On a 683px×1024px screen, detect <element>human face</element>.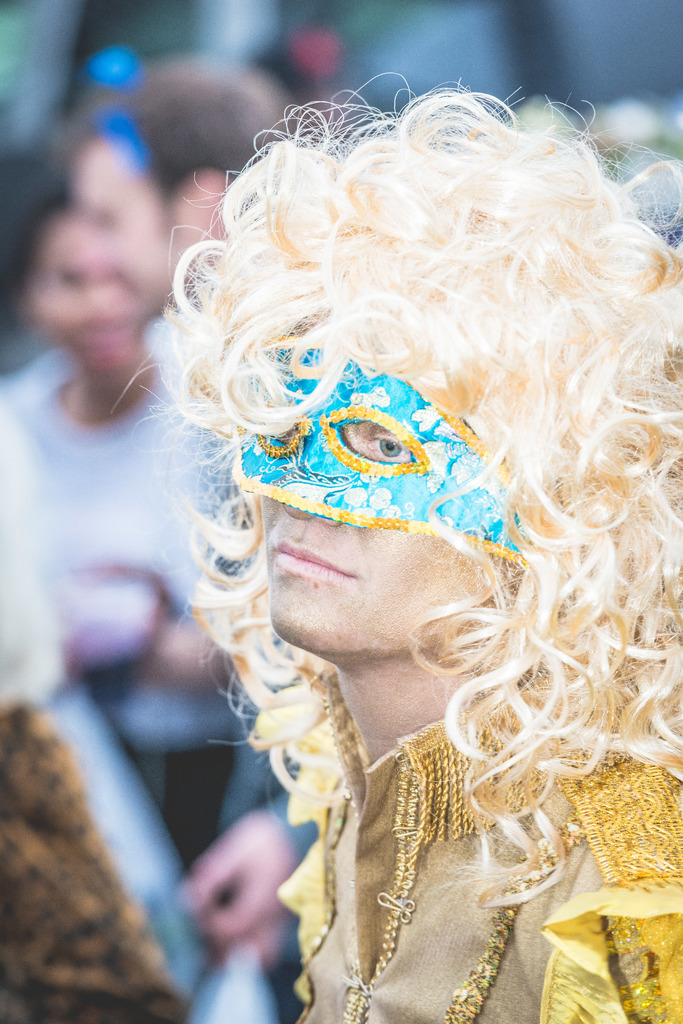
crop(253, 422, 495, 664).
